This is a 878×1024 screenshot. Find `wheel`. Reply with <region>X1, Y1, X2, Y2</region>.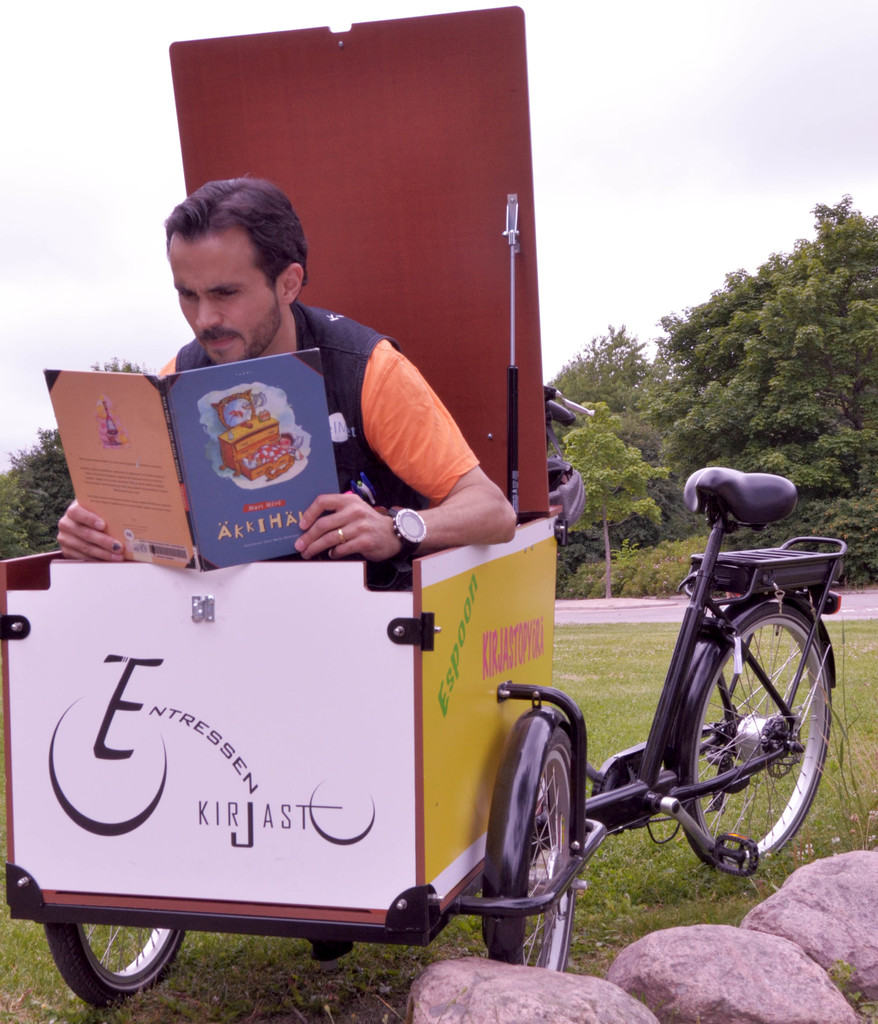
<region>519, 731, 577, 977</region>.
